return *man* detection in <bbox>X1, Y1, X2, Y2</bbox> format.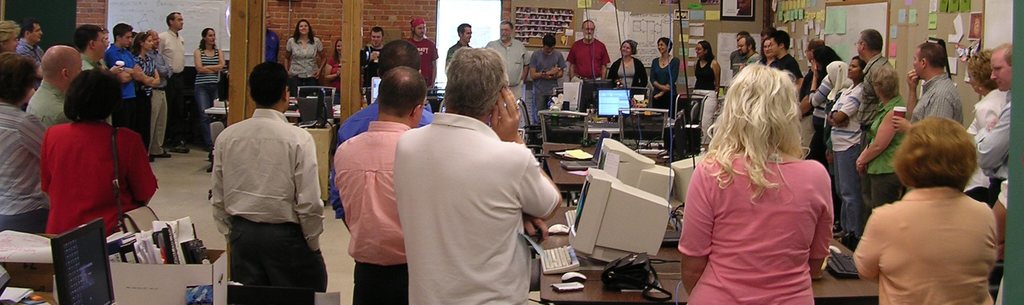
<bbox>891, 39, 966, 135</bbox>.
